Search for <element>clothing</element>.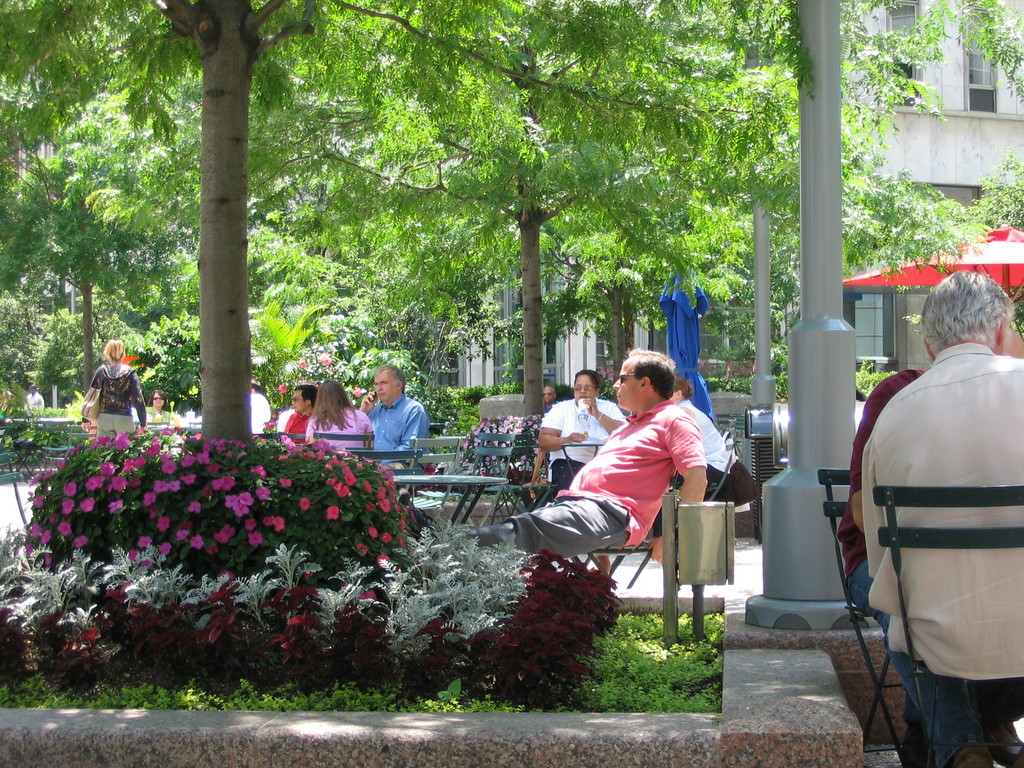
Found at locate(244, 387, 262, 432).
